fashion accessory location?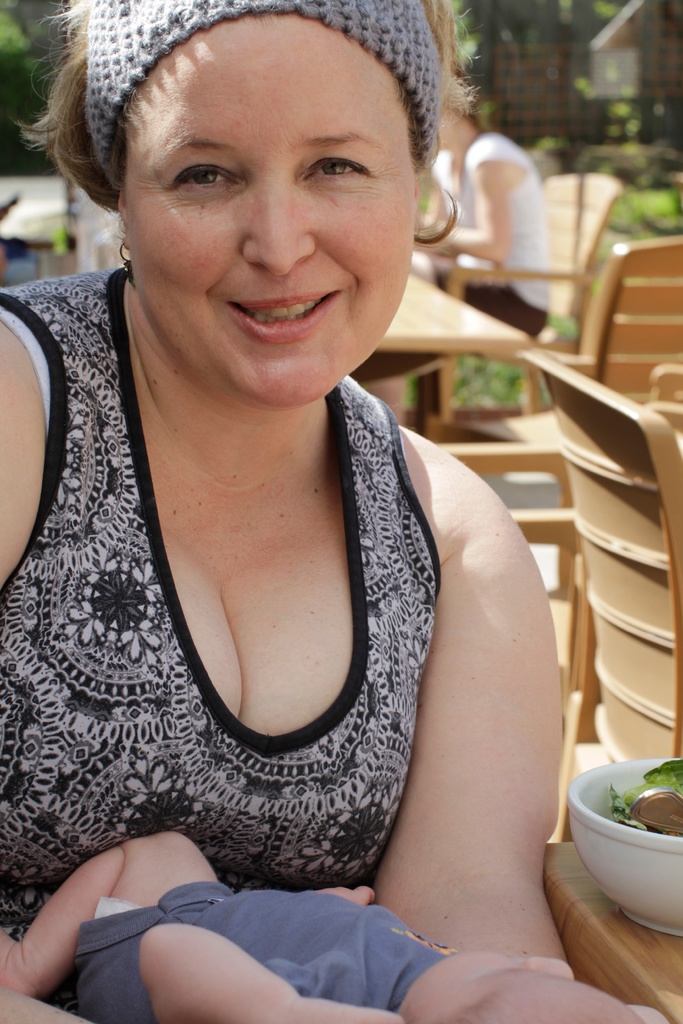
left=86, top=0, right=440, bottom=172
